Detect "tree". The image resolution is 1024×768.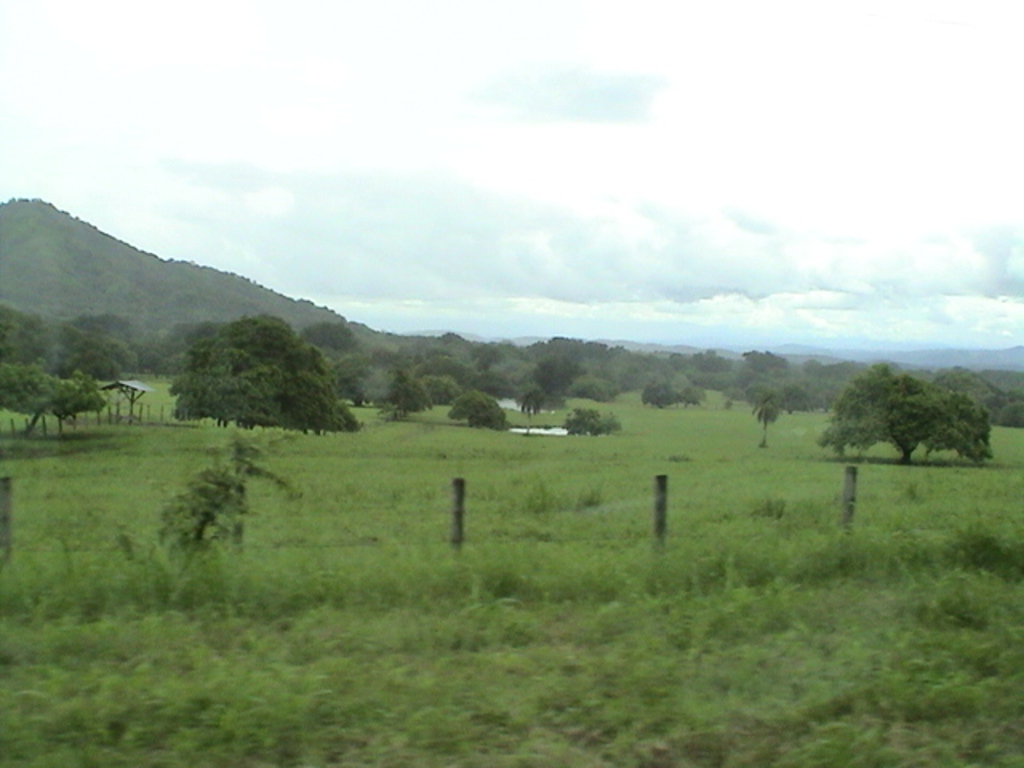
(left=816, top=365, right=902, bottom=450).
